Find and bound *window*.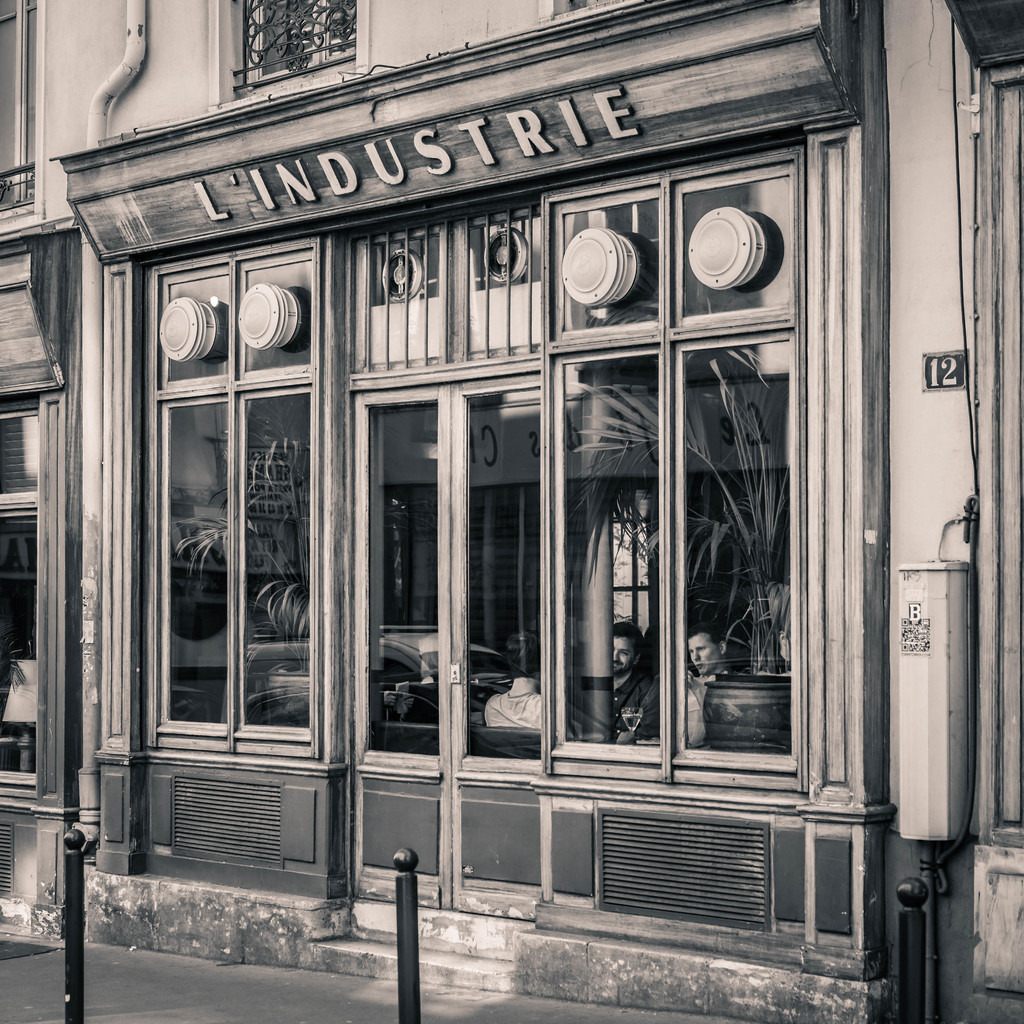
Bound: <bbox>0, 0, 39, 211</bbox>.
